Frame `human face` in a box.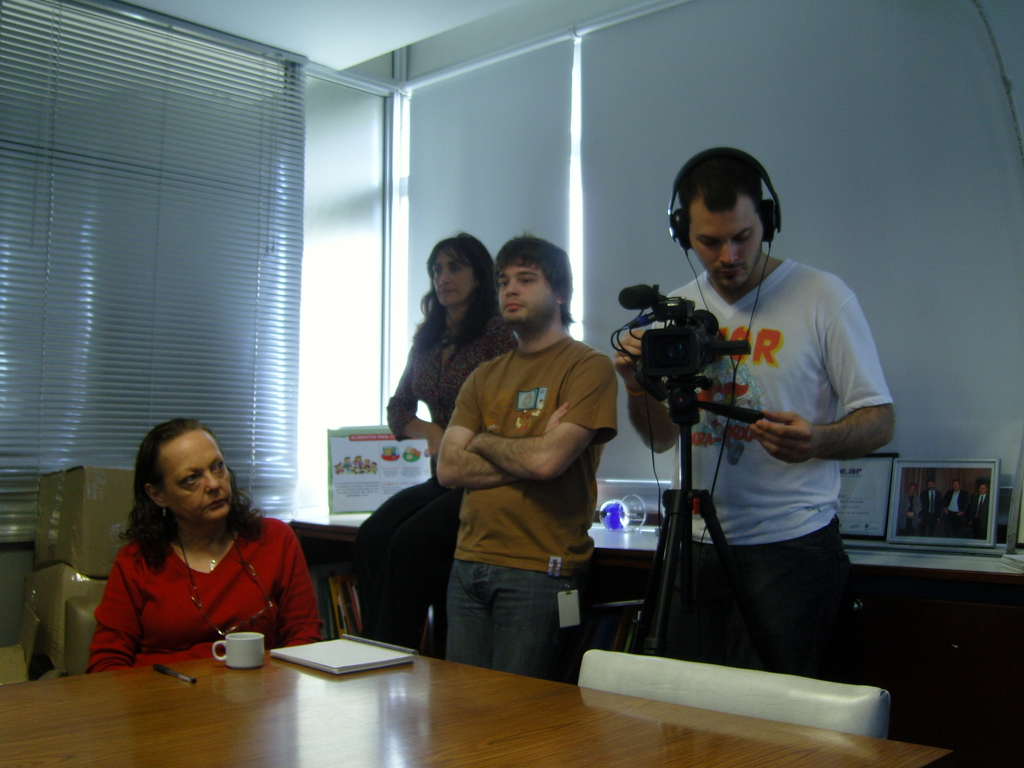
Rect(690, 206, 763, 283).
